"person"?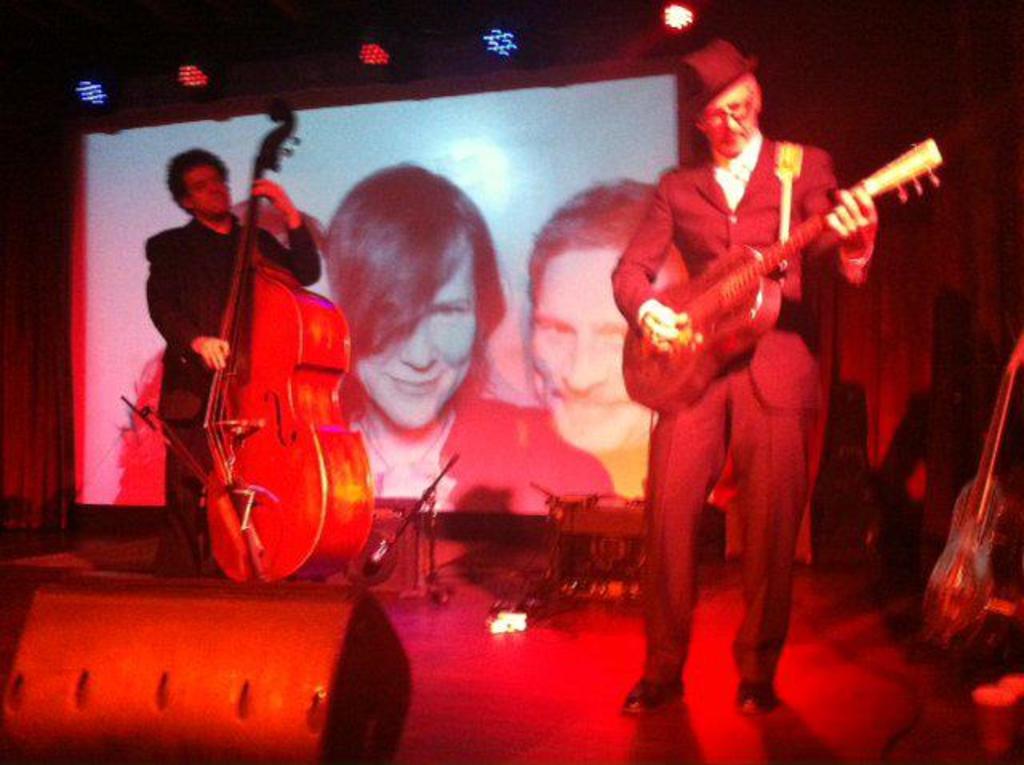
{"x1": 322, "y1": 165, "x2": 626, "y2": 507}
